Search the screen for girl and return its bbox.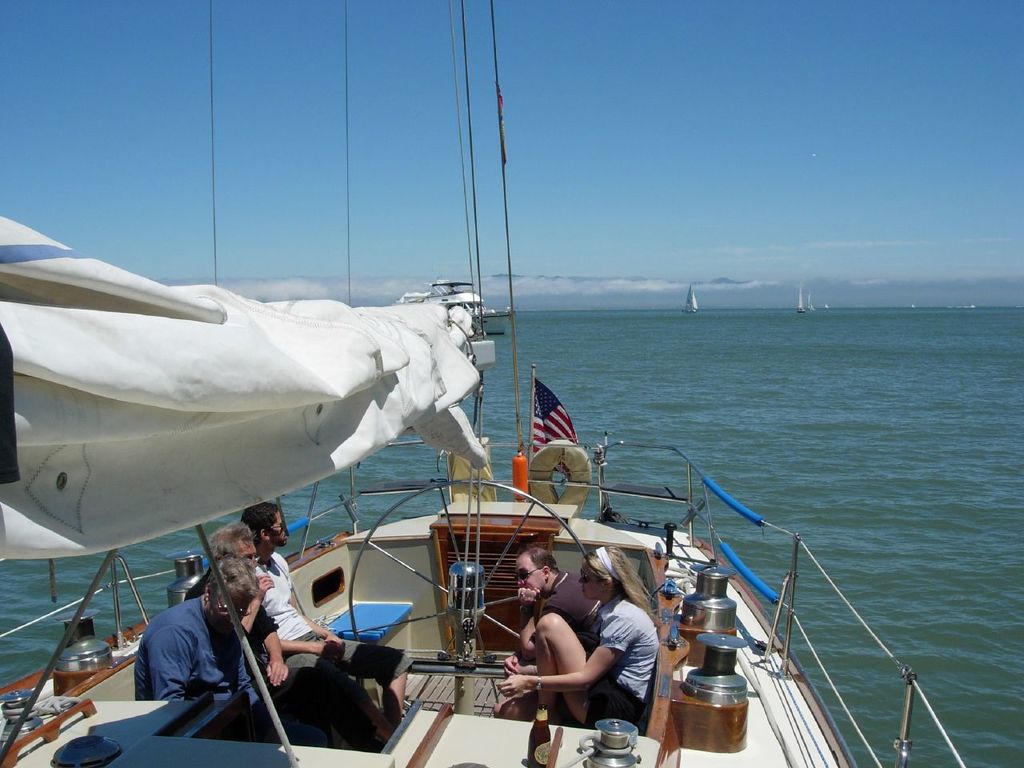
Found: <bbox>494, 542, 659, 718</bbox>.
